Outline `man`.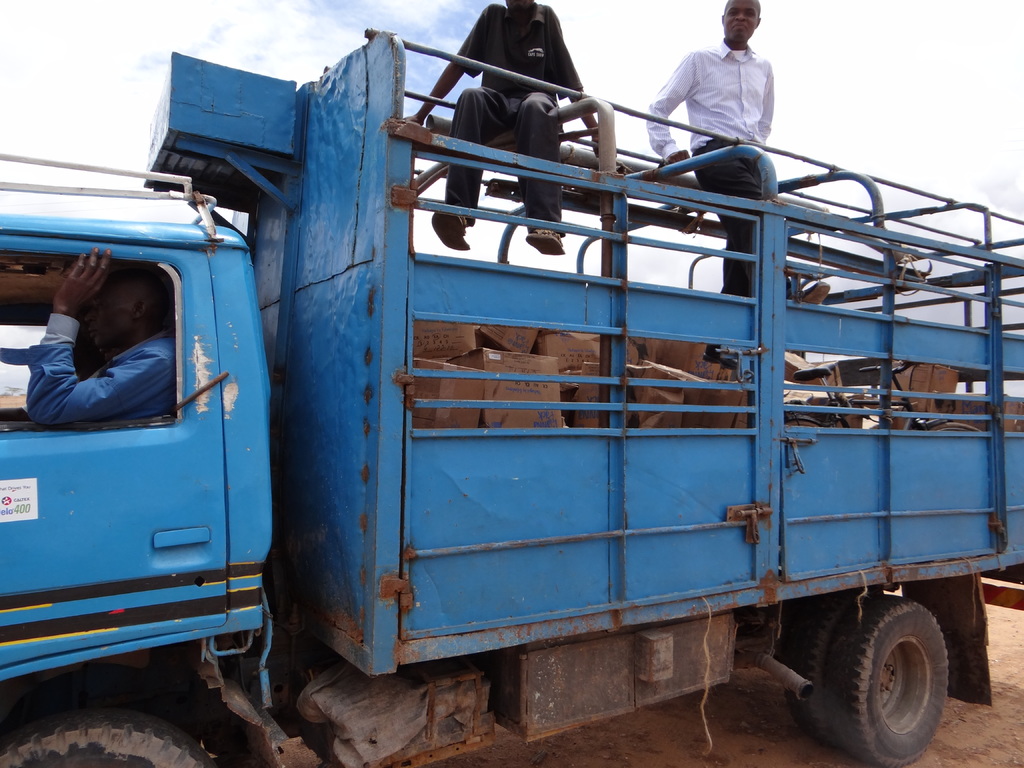
Outline: Rect(644, 1, 828, 368).
